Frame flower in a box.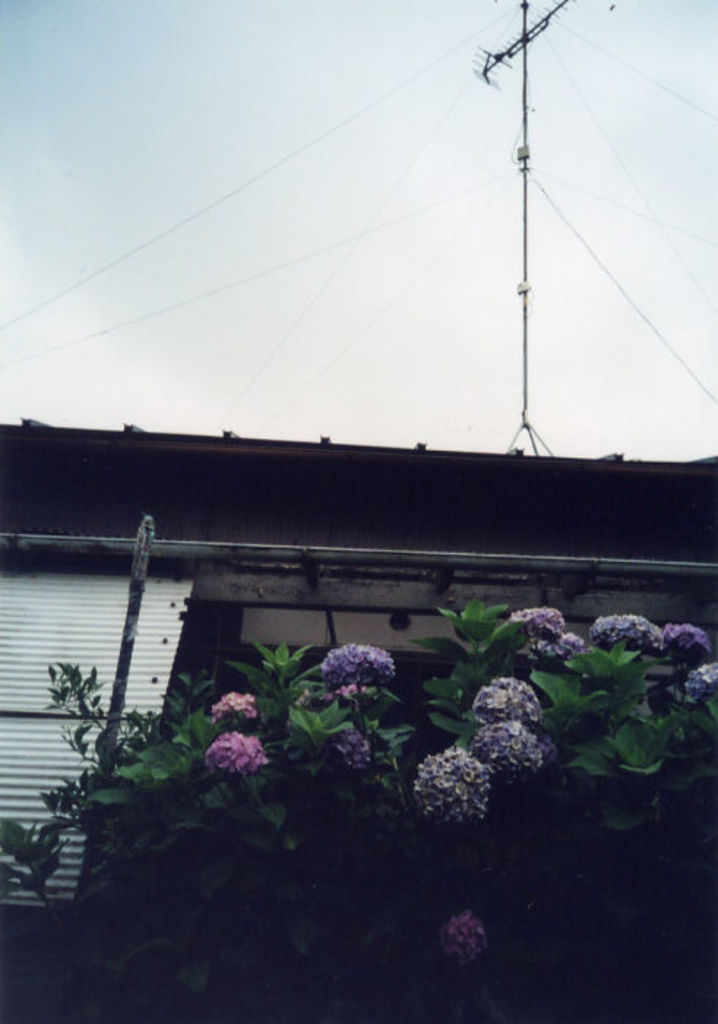
[left=474, top=721, right=543, bottom=796].
